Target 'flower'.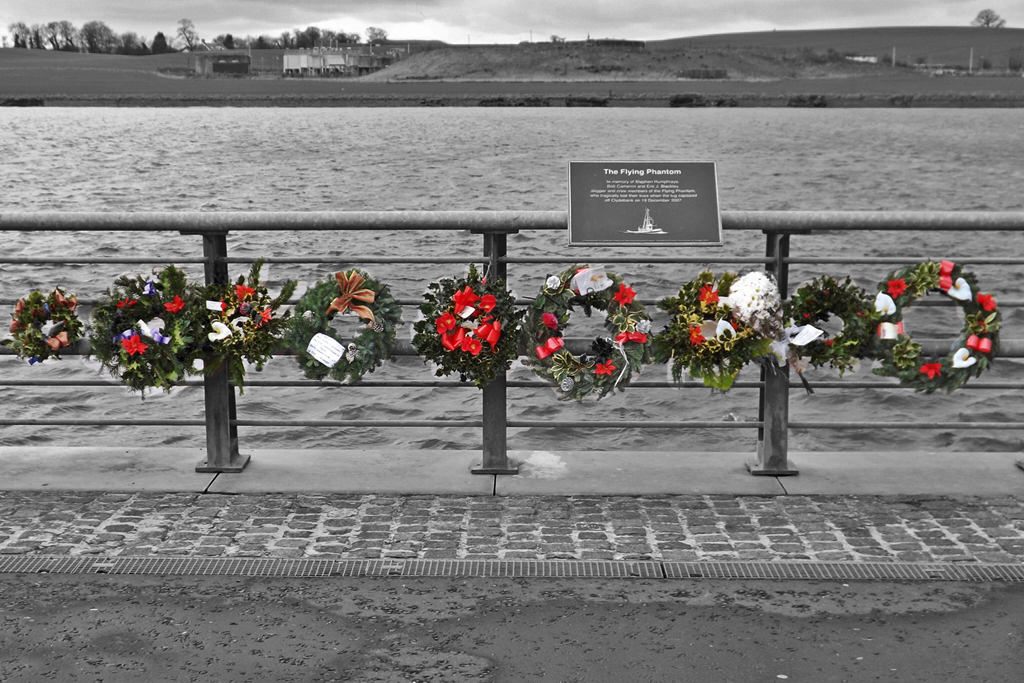
Target region: 545:274:565:288.
